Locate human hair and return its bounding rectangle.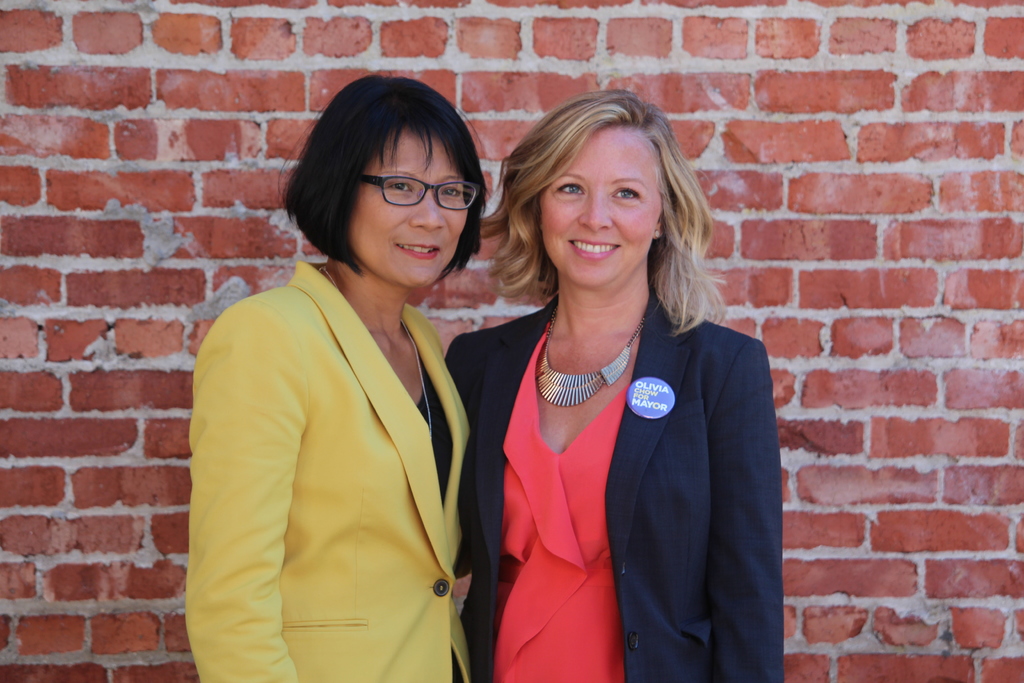
bbox(464, 76, 699, 342).
